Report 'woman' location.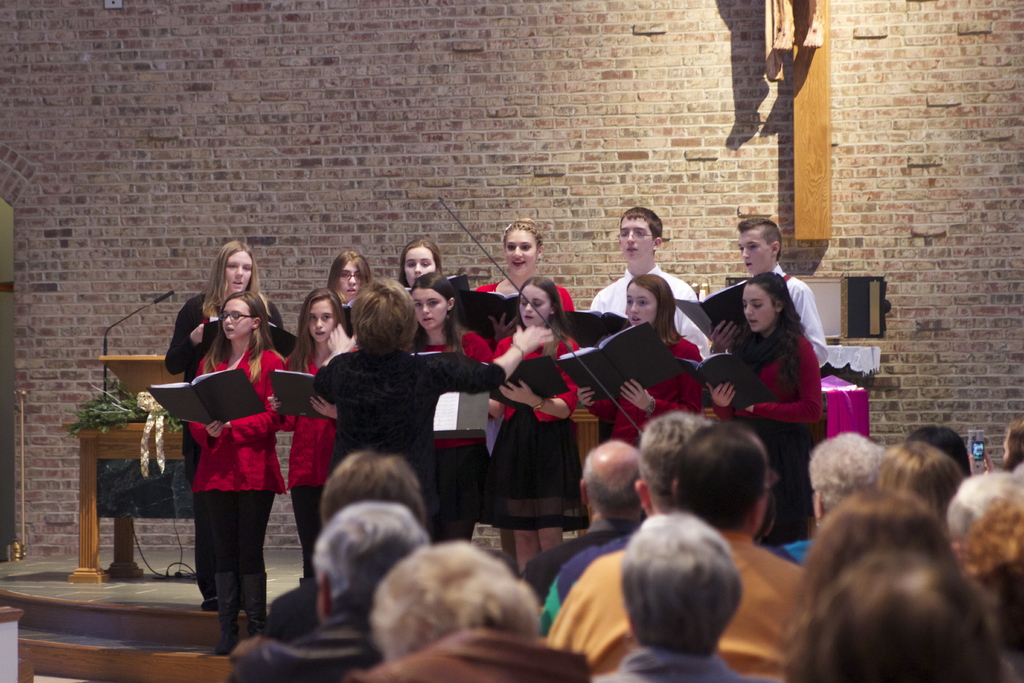
Report: (left=318, top=245, right=377, bottom=339).
